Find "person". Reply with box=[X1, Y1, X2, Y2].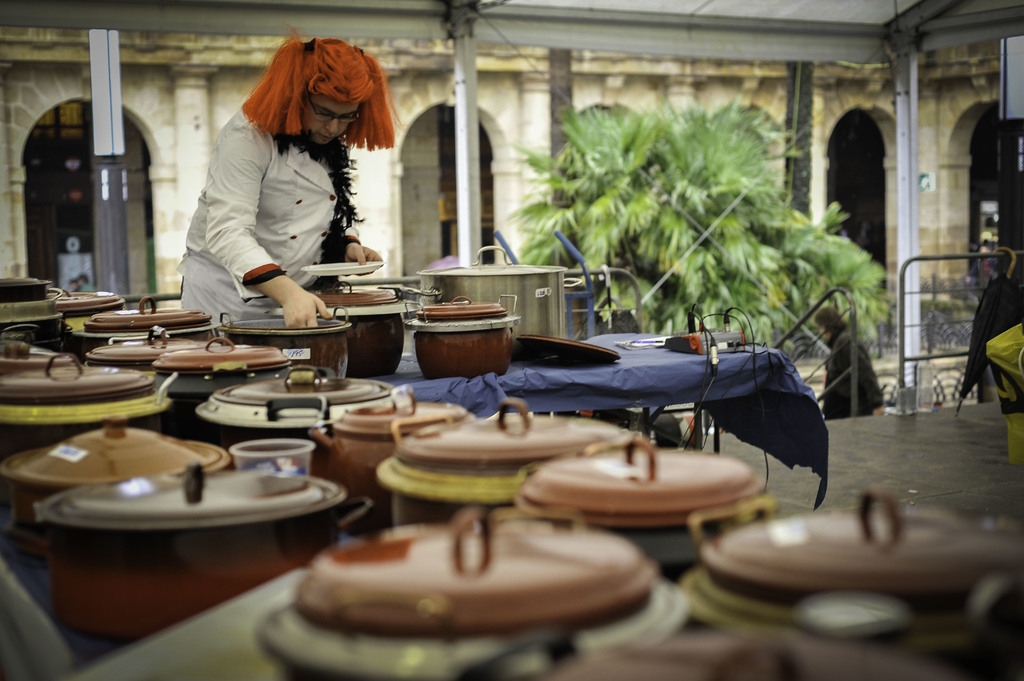
box=[815, 305, 881, 423].
